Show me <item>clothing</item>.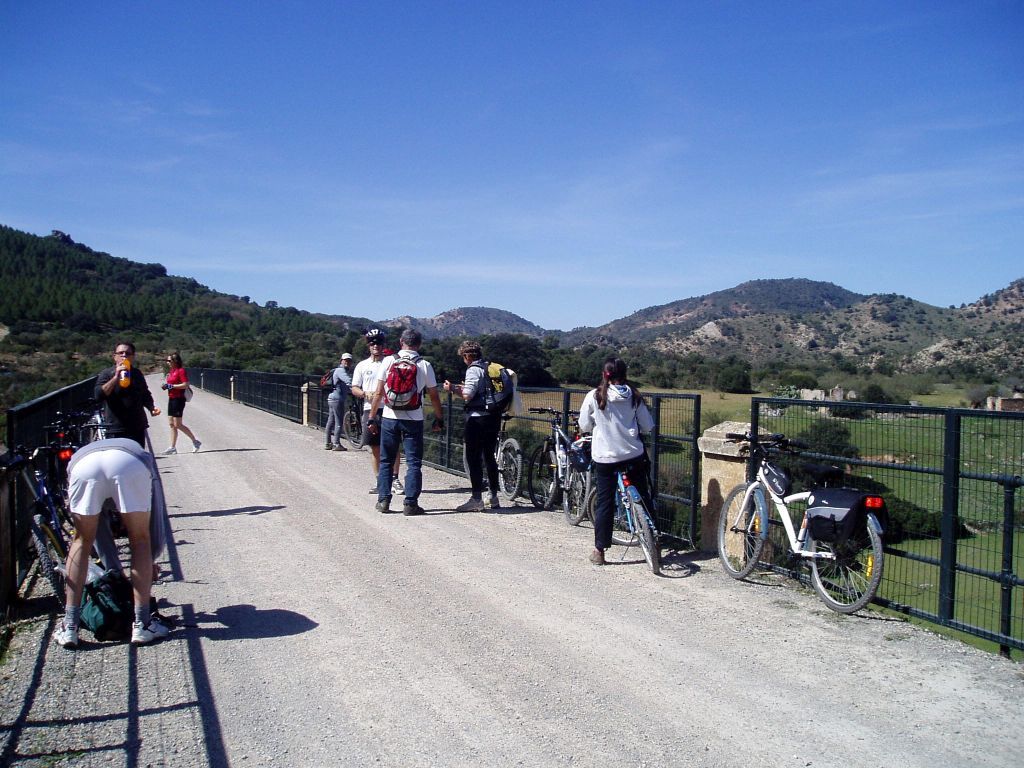
<item>clothing</item> is here: (92,364,154,453).
